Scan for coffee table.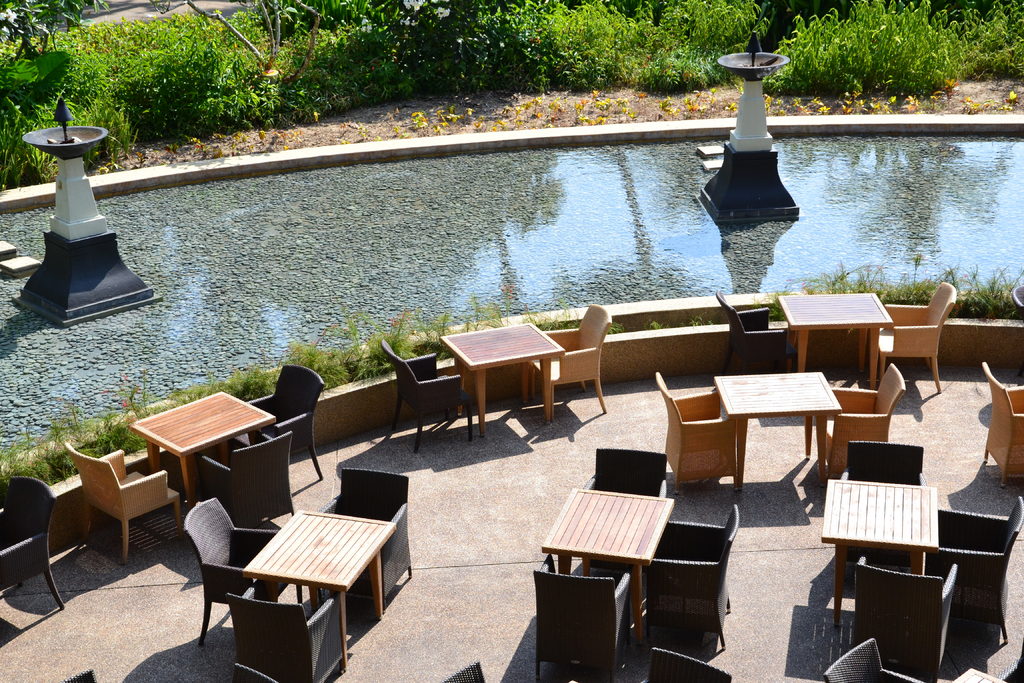
Scan result: rect(780, 295, 886, 395).
